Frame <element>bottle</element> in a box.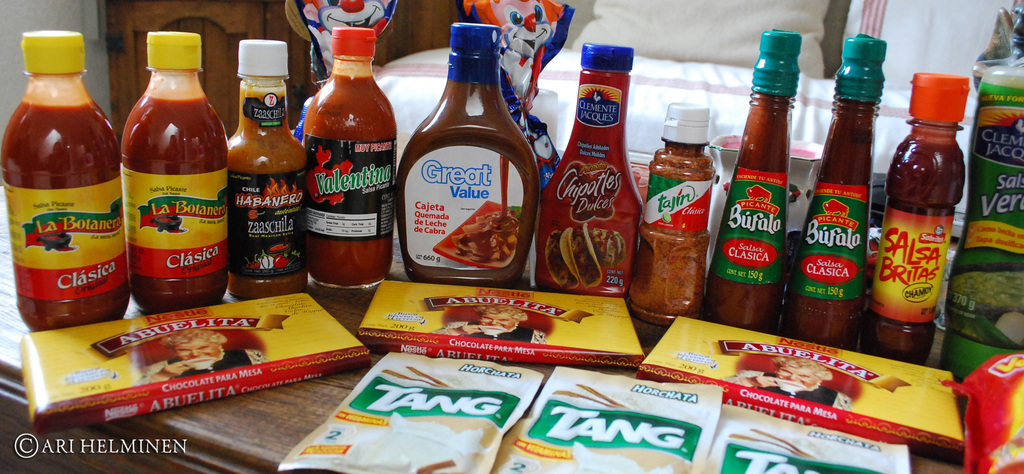
l=304, t=28, r=398, b=286.
